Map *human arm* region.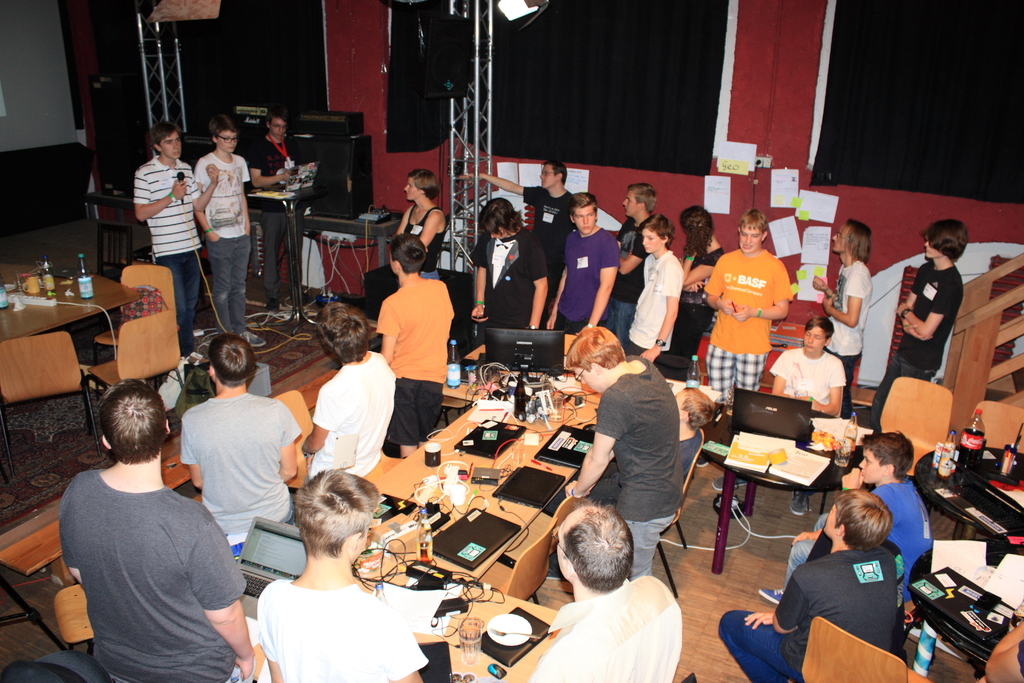
Mapped to box(820, 272, 866, 329).
